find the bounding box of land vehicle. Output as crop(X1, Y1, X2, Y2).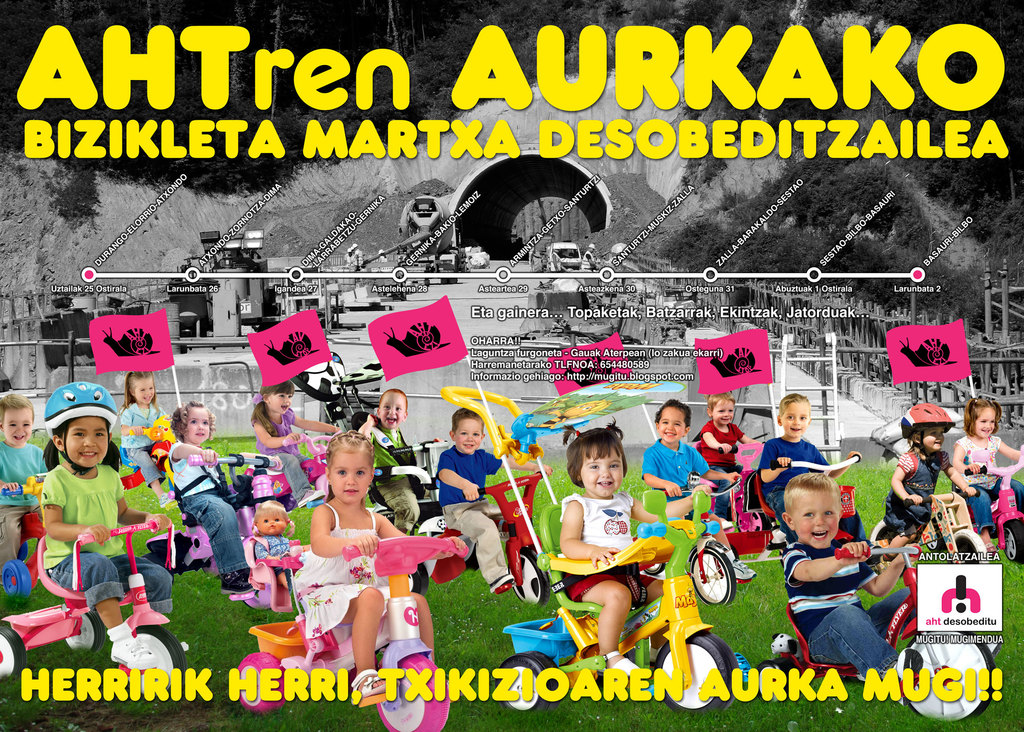
crop(244, 429, 342, 513).
